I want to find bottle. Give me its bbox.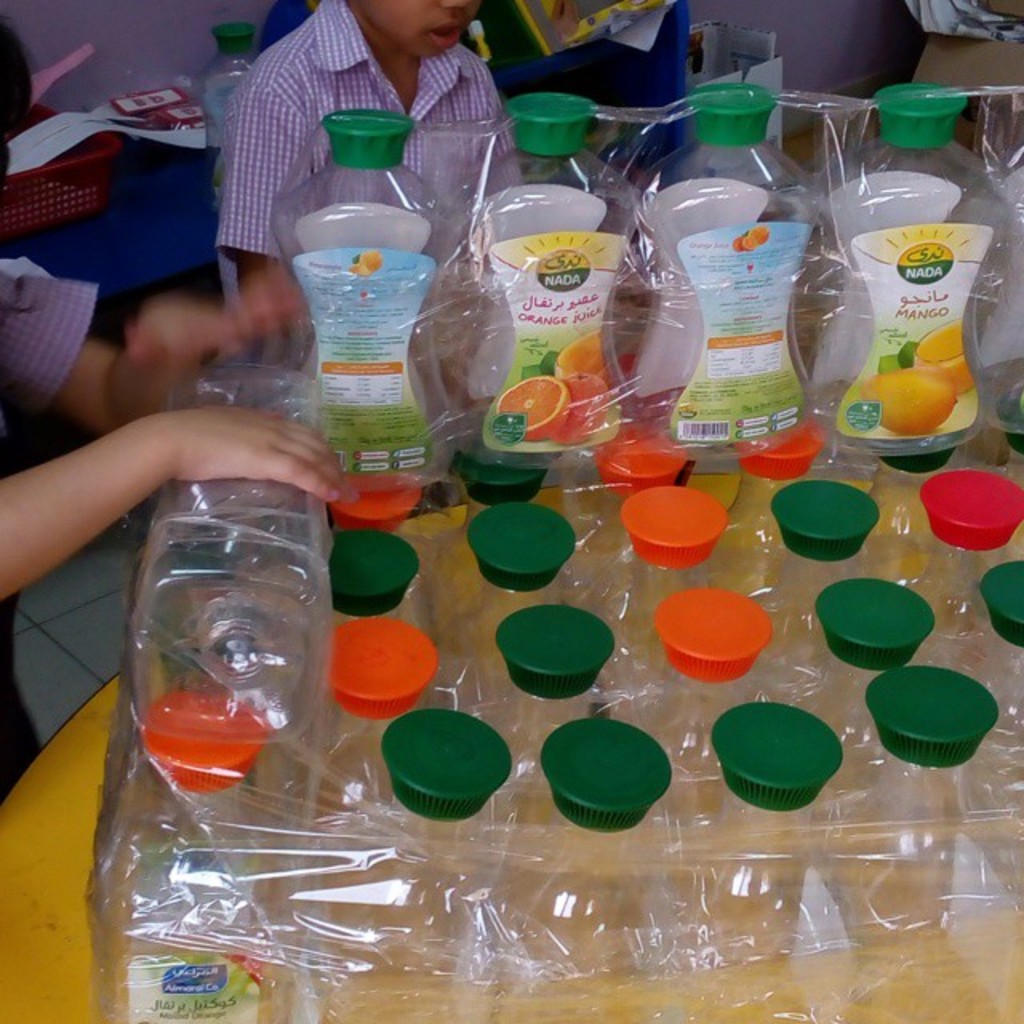
l=267, t=107, r=458, b=478.
